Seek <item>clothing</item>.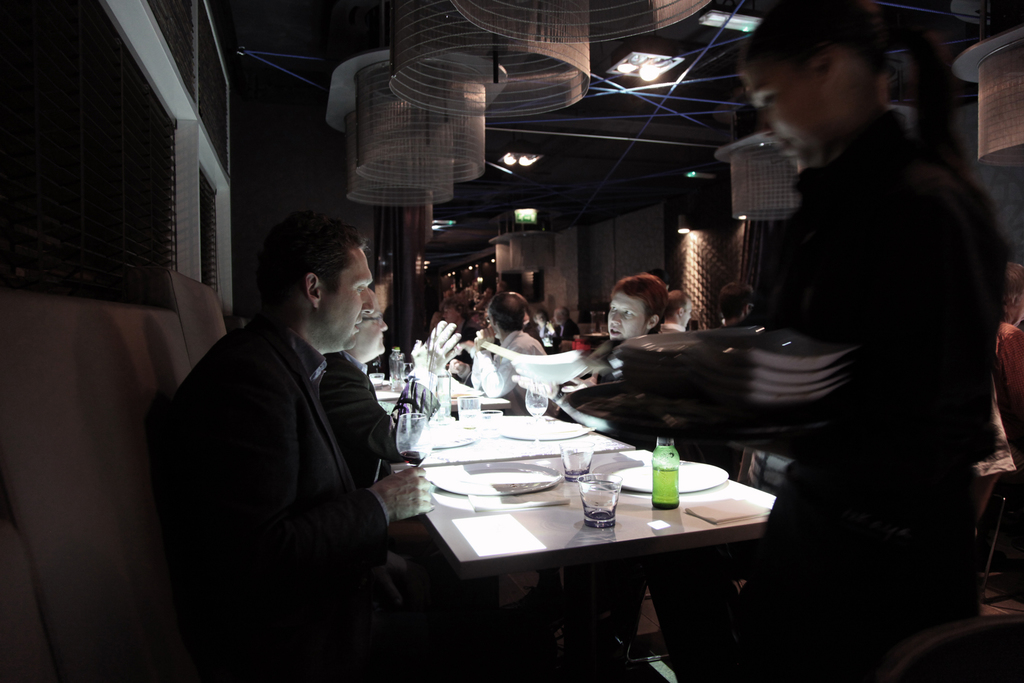
<bbox>551, 330, 661, 431</bbox>.
